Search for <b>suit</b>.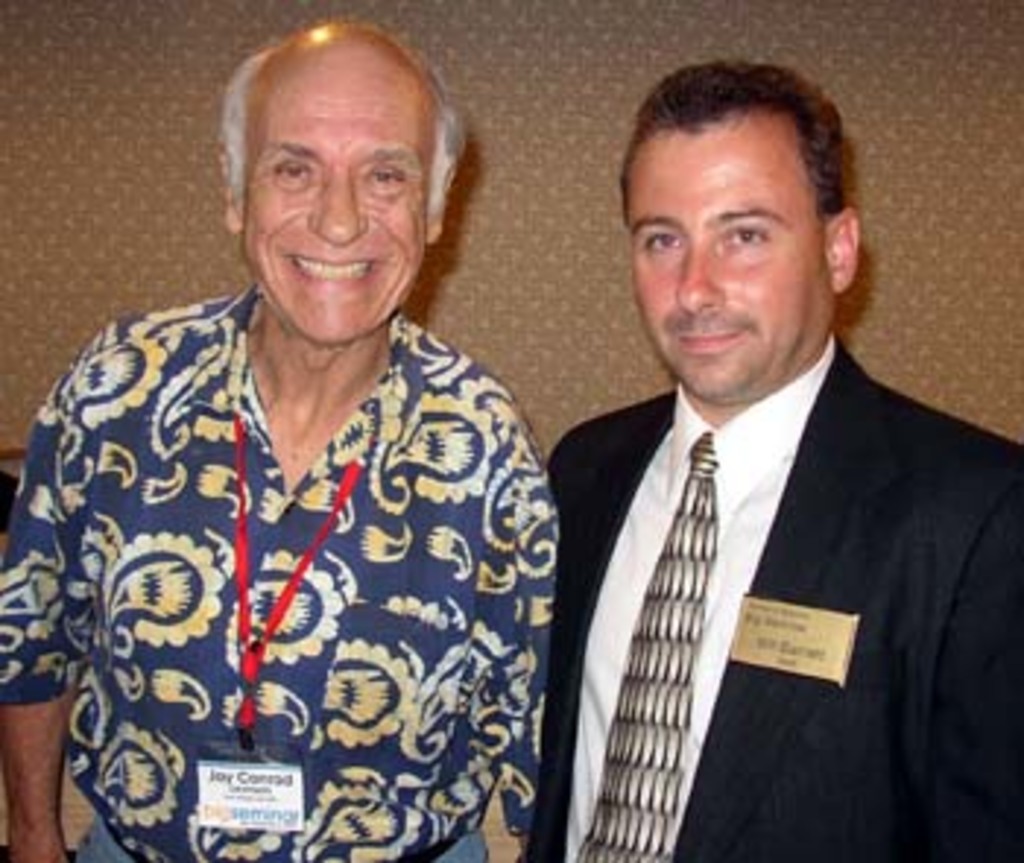
Found at box(515, 225, 995, 848).
